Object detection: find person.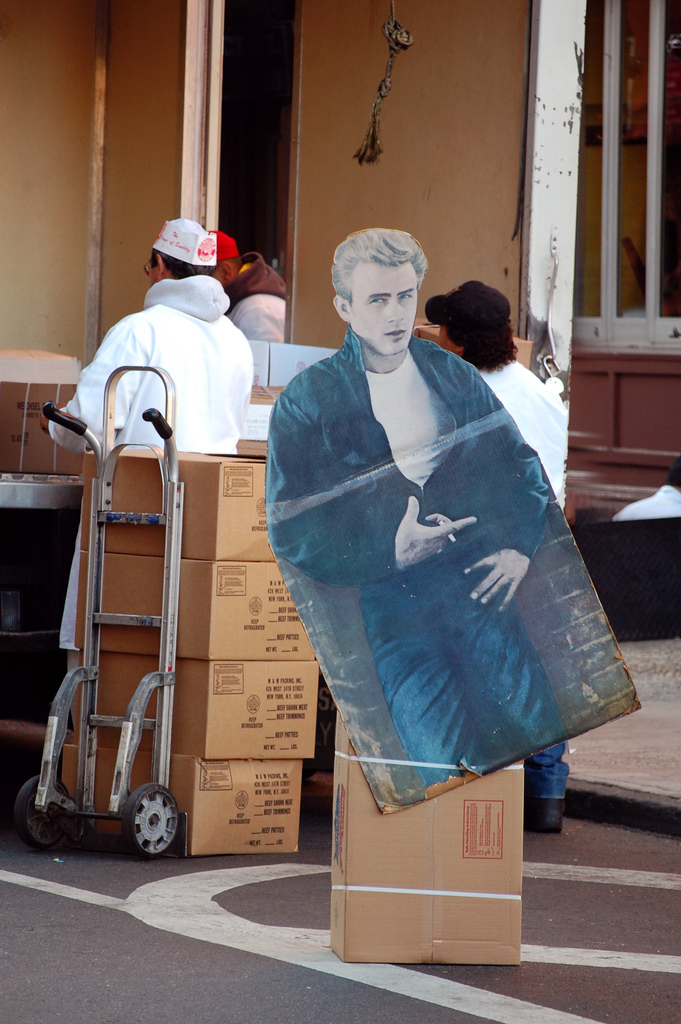
locate(261, 223, 559, 787).
